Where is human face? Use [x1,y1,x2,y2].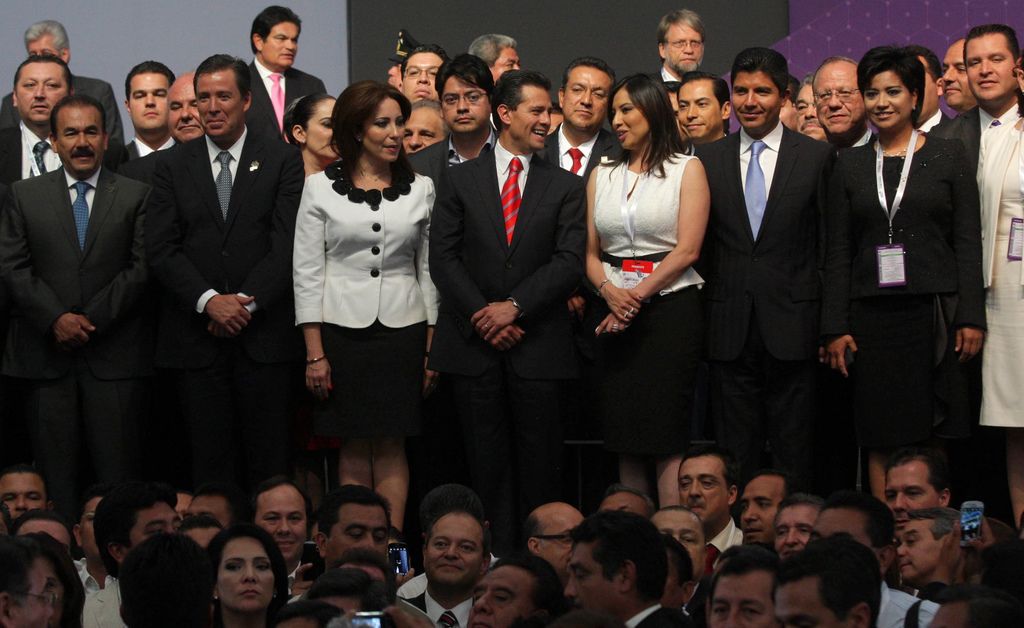
[218,538,275,611].
